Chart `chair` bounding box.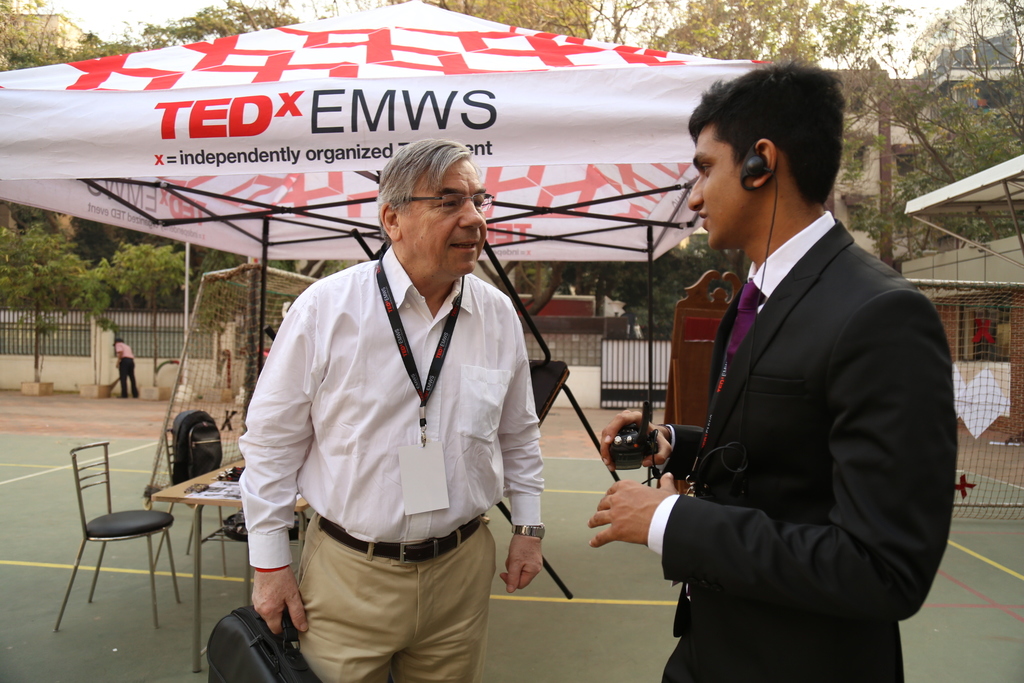
Charted: region(147, 418, 228, 593).
